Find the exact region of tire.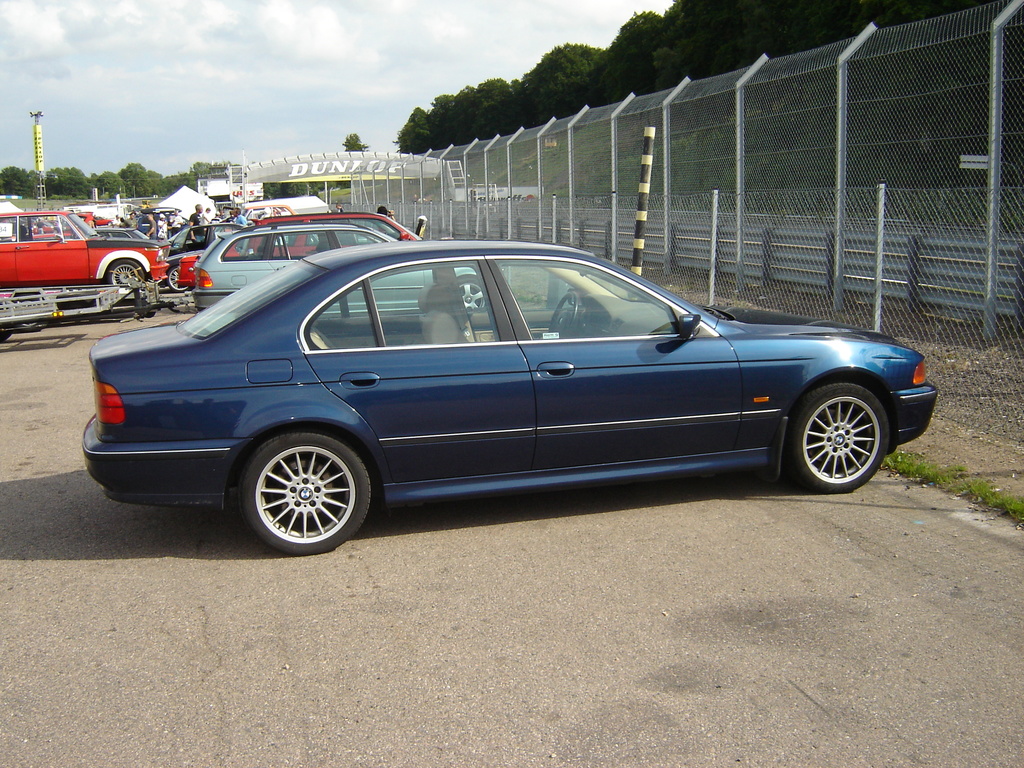
Exact region: [left=168, top=265, right=202, bottom=291].
